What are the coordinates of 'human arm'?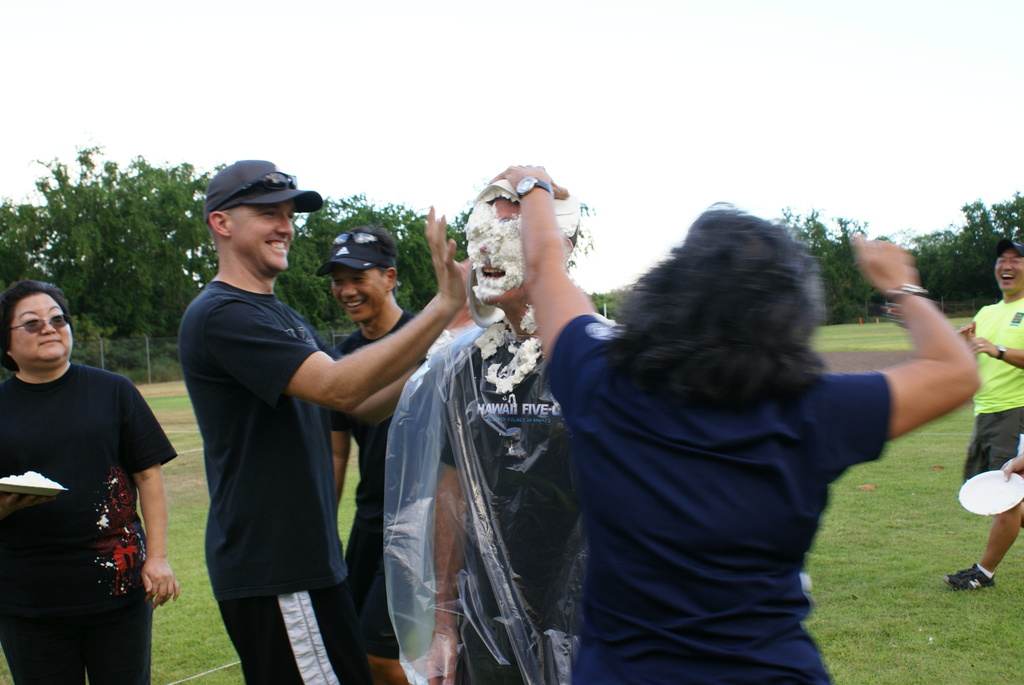
left=1000, top=451, right=1023, bottom=484.
